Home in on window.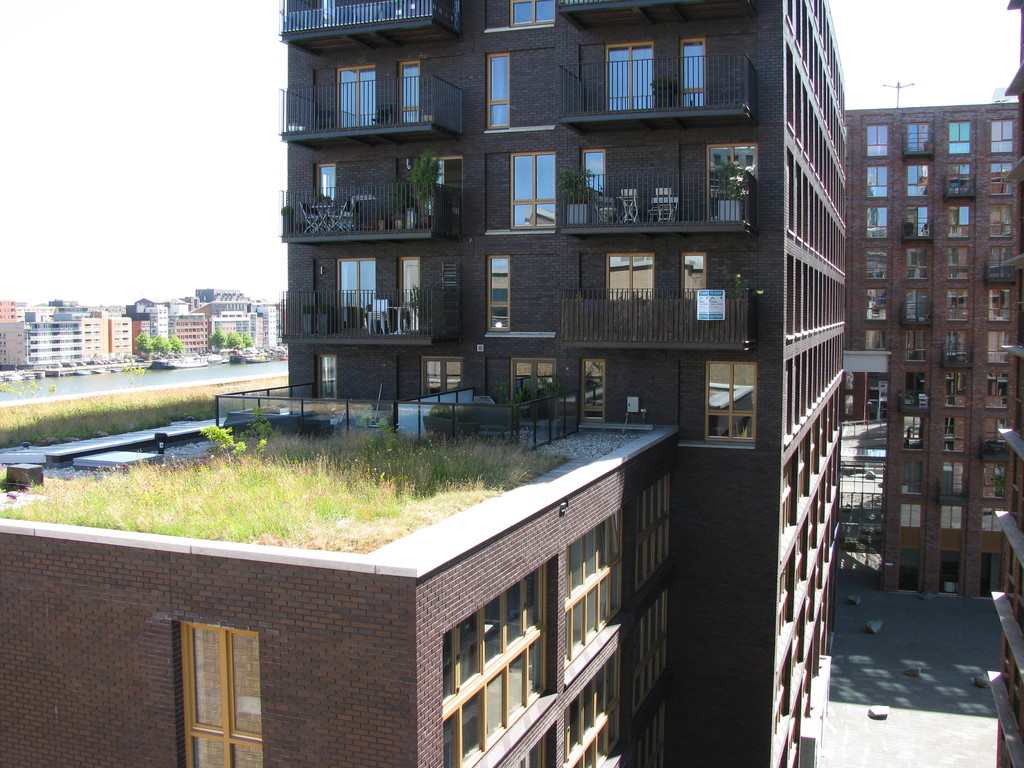
Homed in at rect(906, 163, 929, 193).
